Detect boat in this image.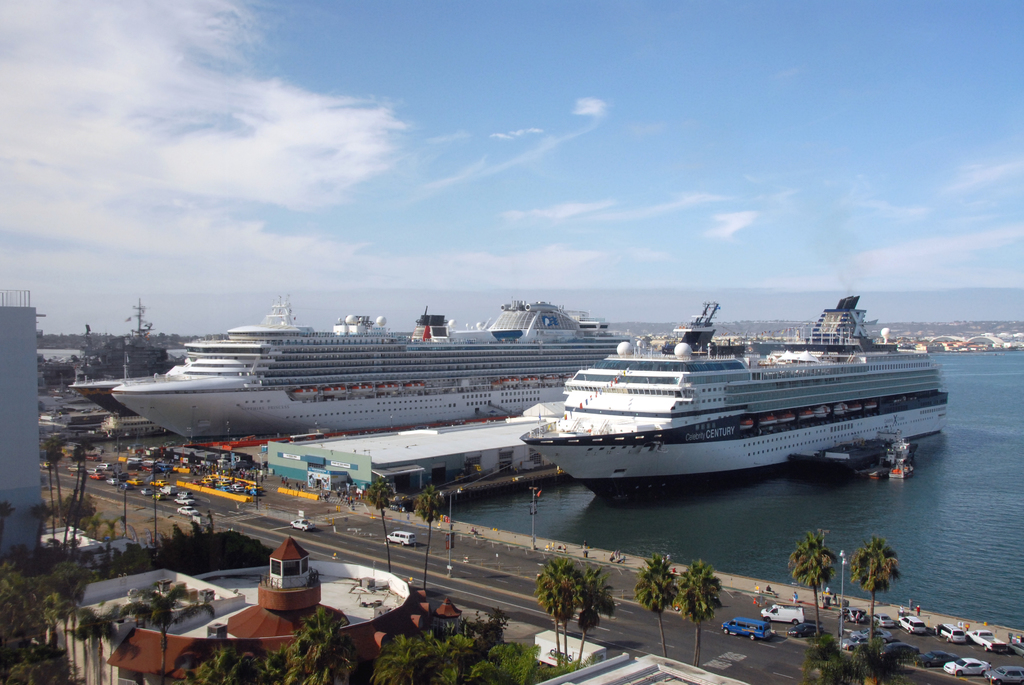
Detection: box(290, 384, 319, 400).
